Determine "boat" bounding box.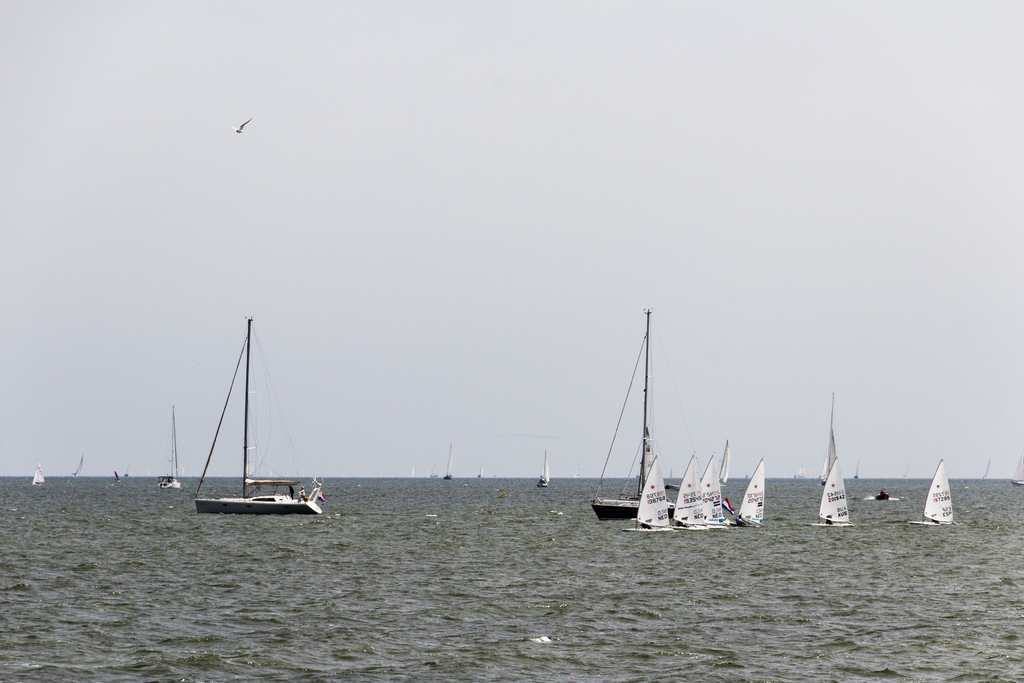
Determined: (x1=157, y1=405, x2=184, y2=491).
